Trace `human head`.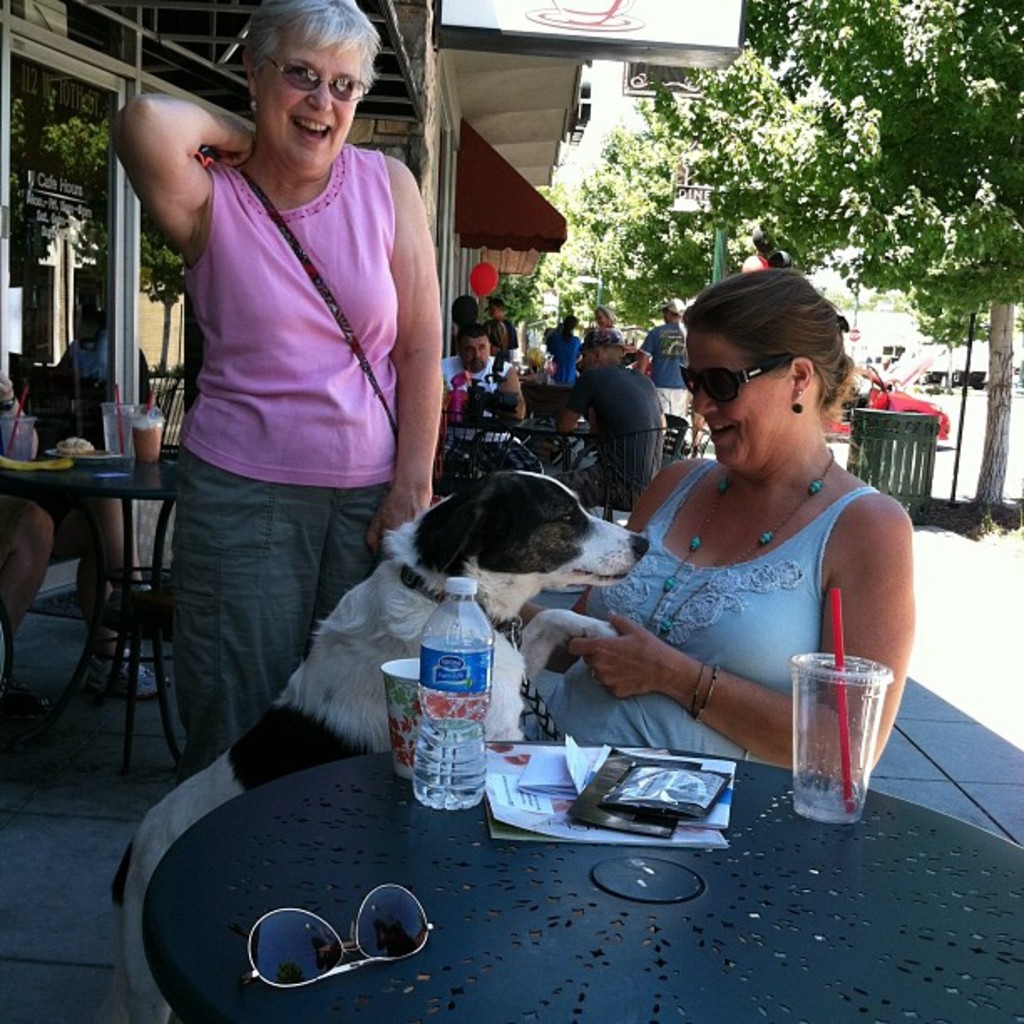
Traced to 673/258/875/484.
